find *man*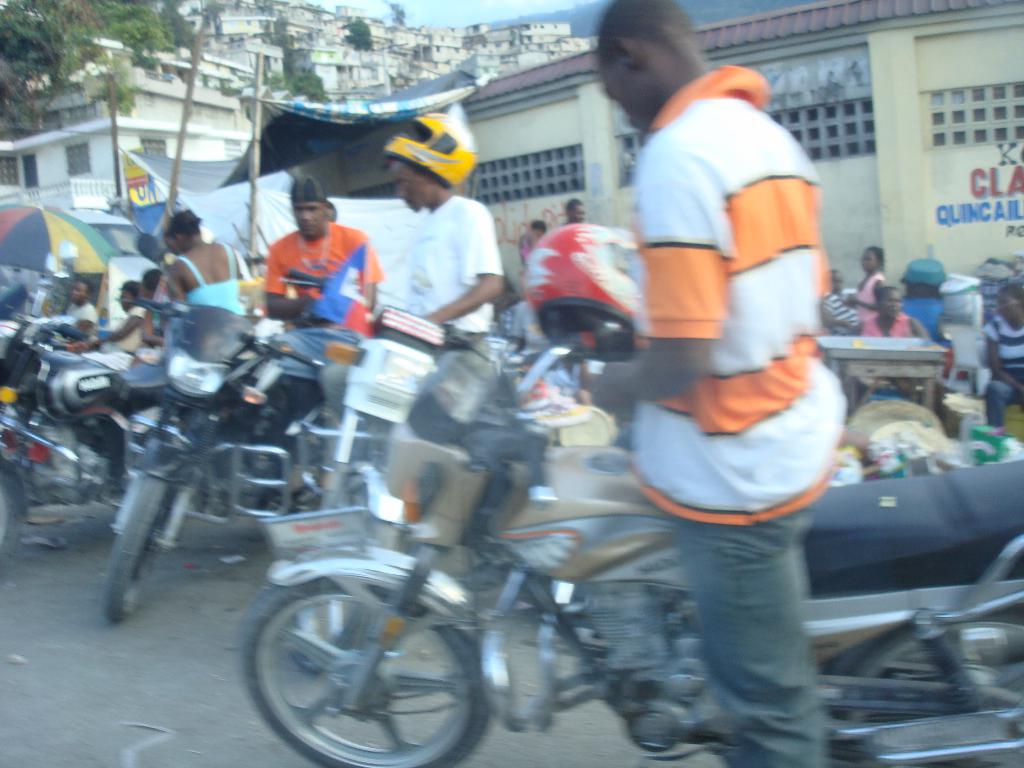
rect(63, 273, 97, 333)
